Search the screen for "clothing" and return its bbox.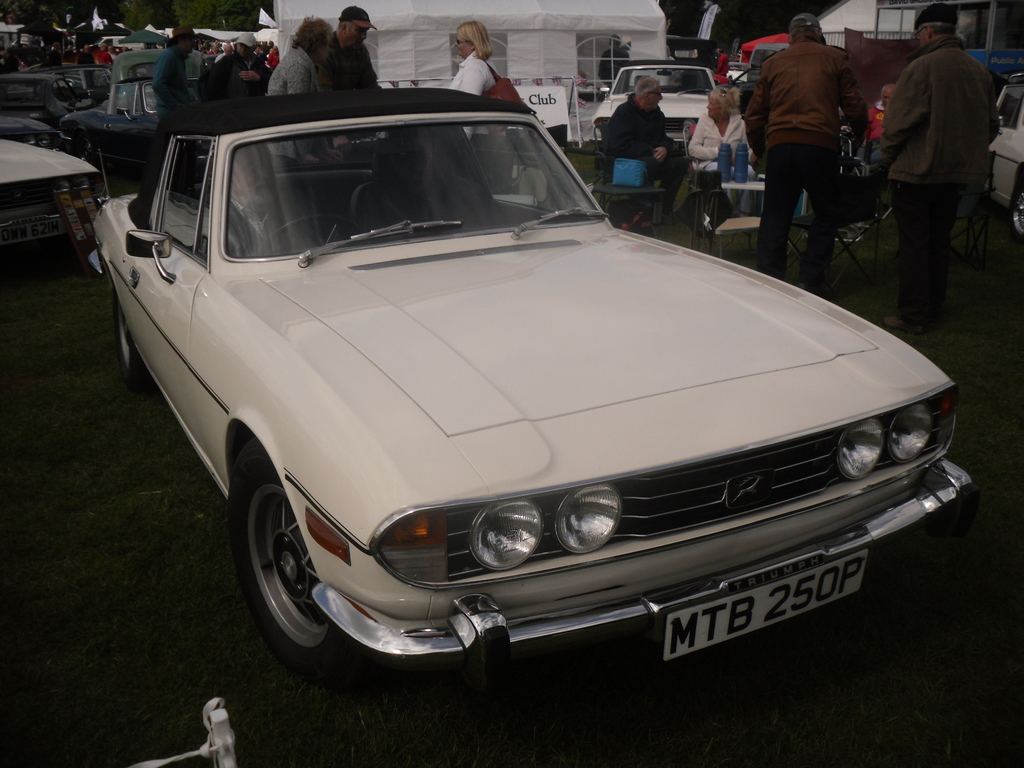
Found: x1=94, y1=51, x2=114, y2=62.
